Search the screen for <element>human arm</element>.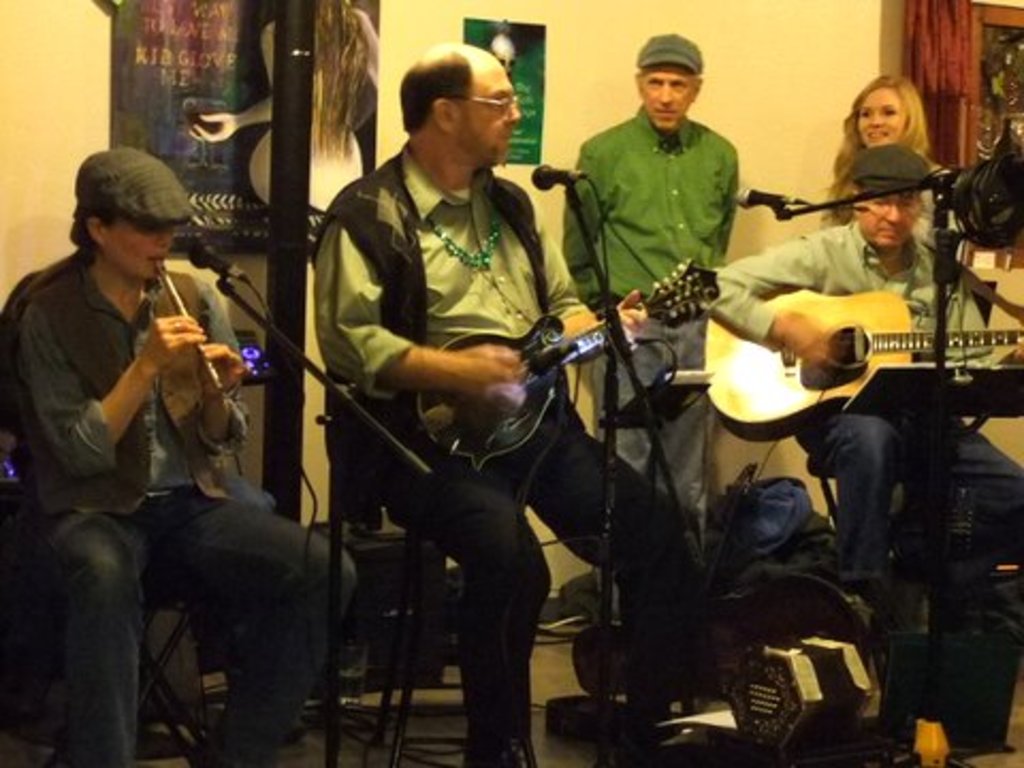
Found at 563, 147, 593, 299.
